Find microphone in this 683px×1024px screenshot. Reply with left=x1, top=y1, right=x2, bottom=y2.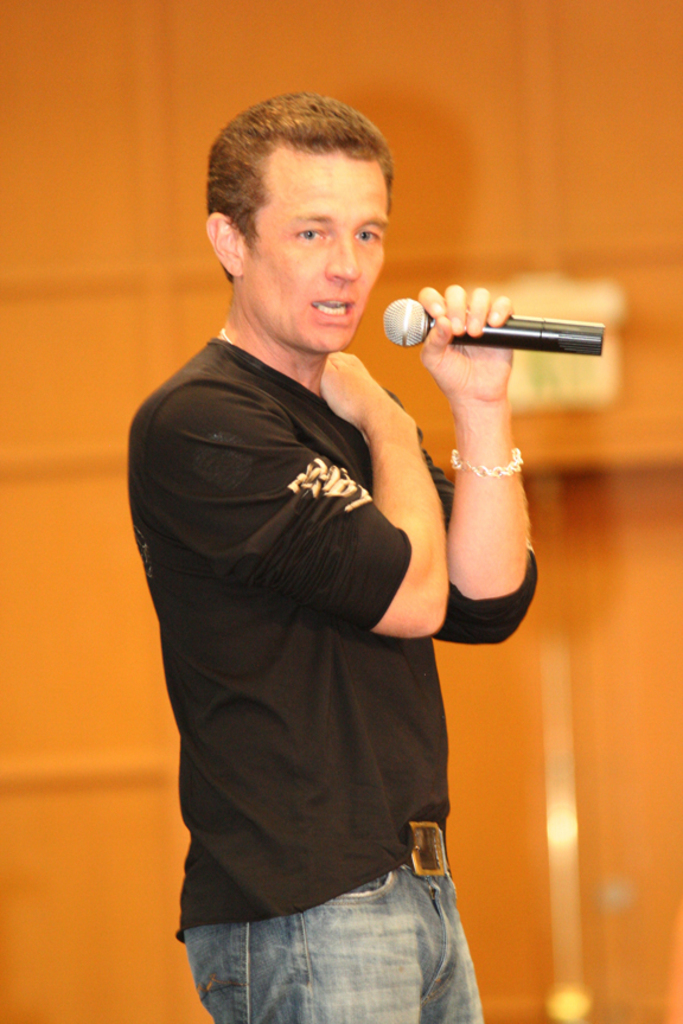
left=382, top=297, right=604, bottom=359.
